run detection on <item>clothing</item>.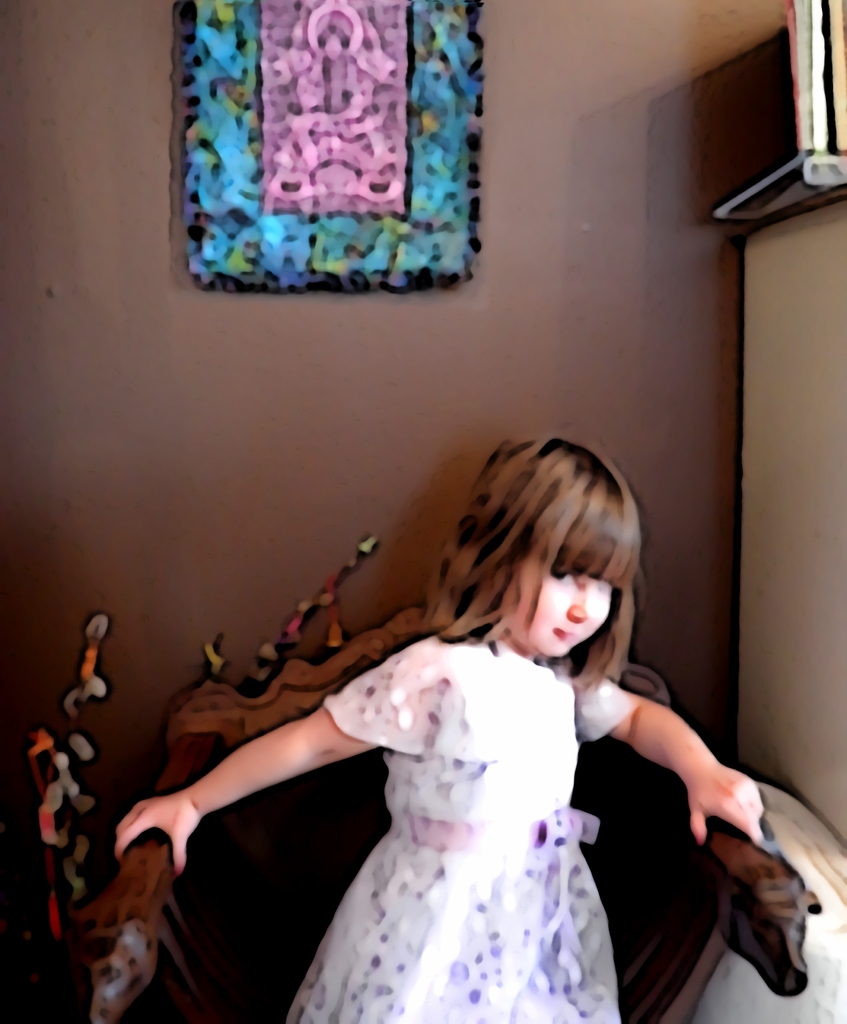
Result: 289, 632, 637, 1023.
